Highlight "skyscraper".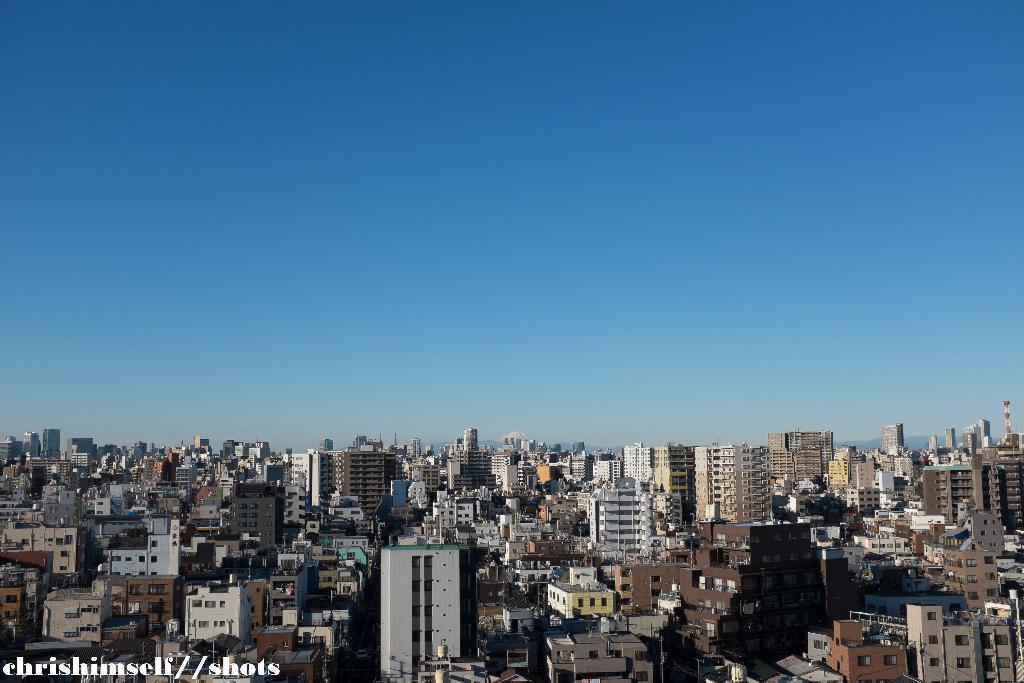
Highlighted region: 1/436/25/465.
